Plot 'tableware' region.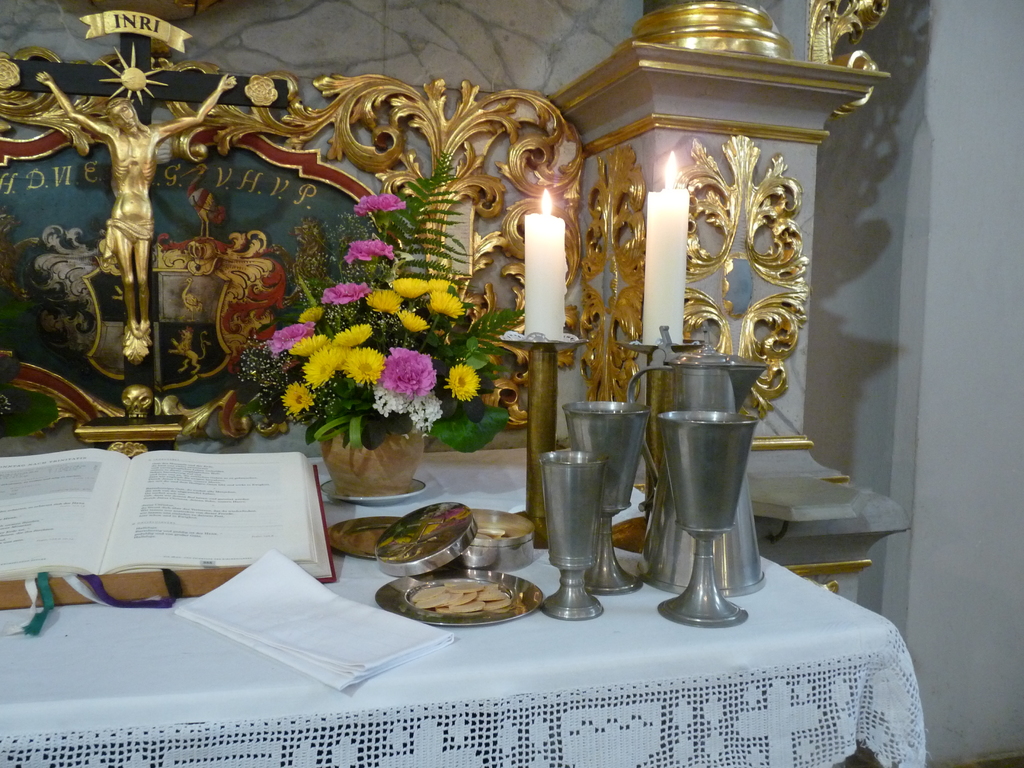
Plotted at [left=566, top=394, right=646, bottom=607].
